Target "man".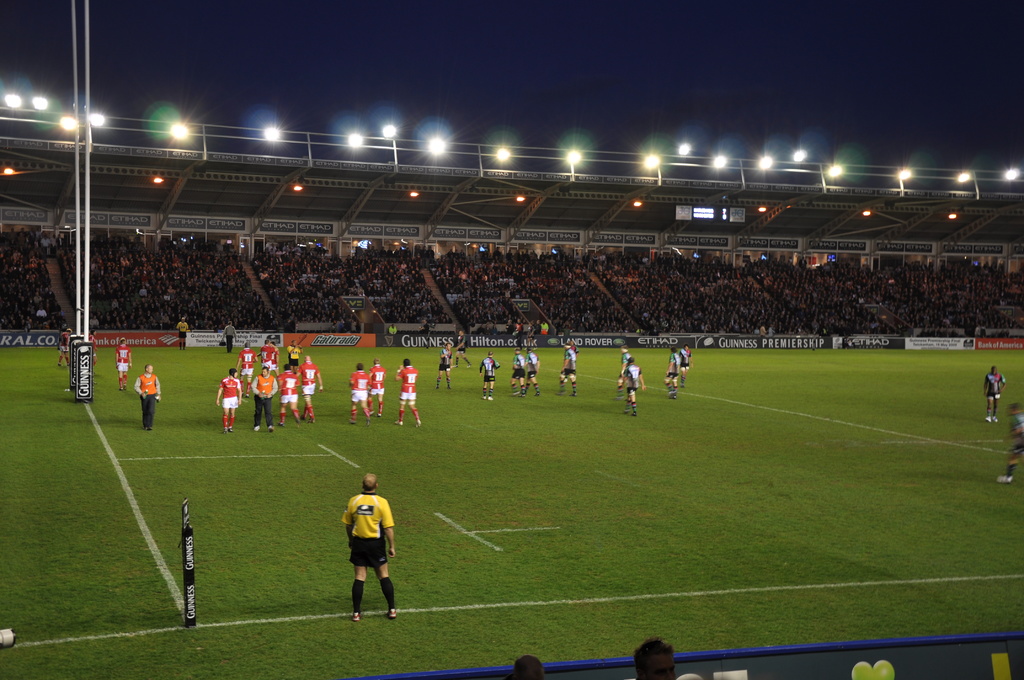
Target region: <bbox>342, 473, 399, 624</bbox>.
